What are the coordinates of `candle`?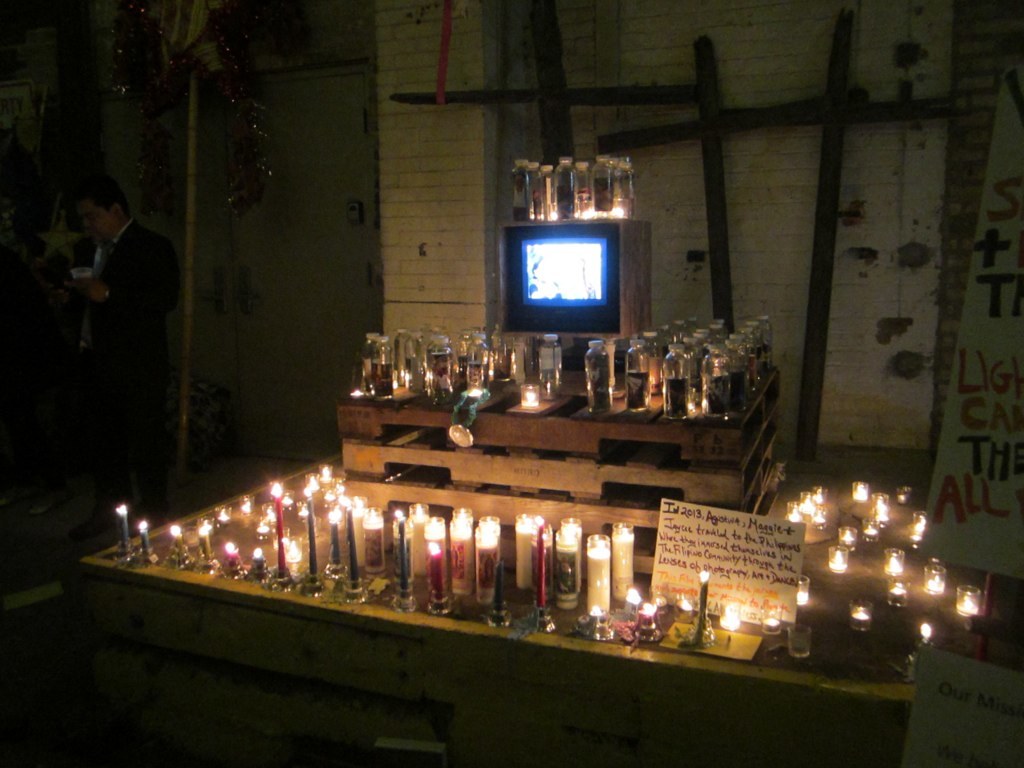
(x1=331, y1=511, x2=339, y2=560).
